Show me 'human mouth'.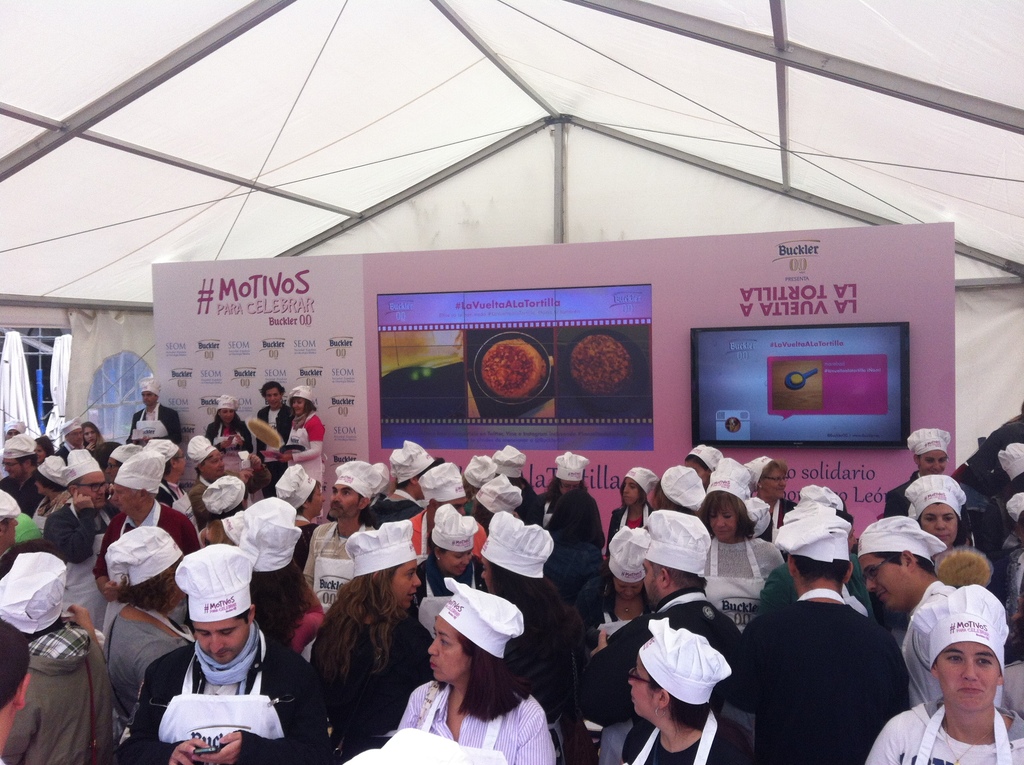
'human mouth' is here: {"left": 934, "top": 535, "right": 949, "bottom": 542}.
